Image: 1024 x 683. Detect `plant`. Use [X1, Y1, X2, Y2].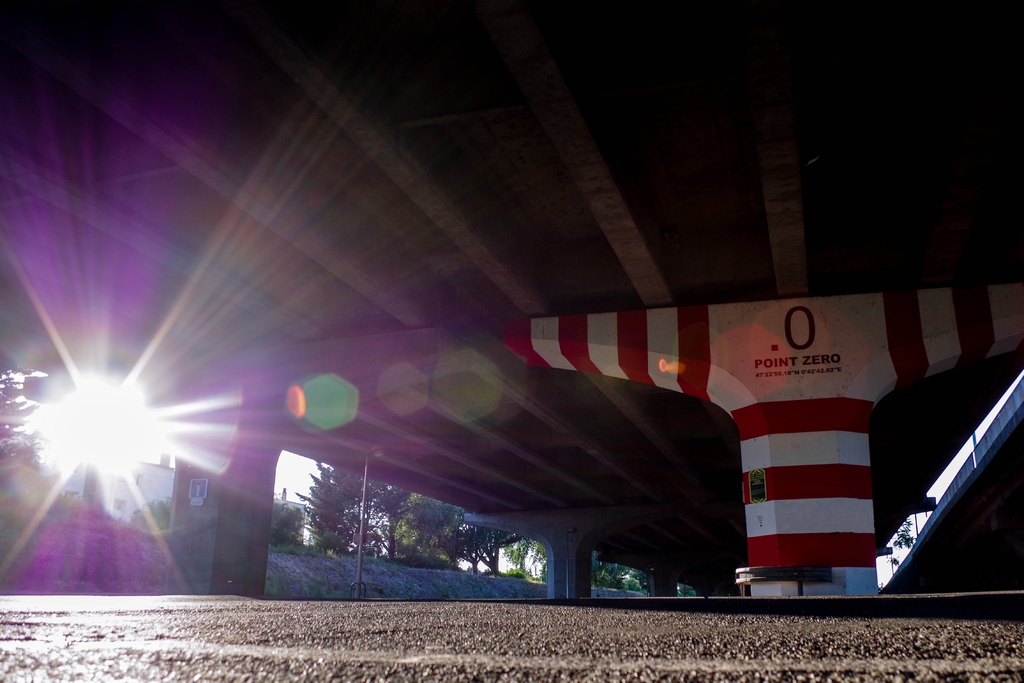
[435, 580, 452, 600].
